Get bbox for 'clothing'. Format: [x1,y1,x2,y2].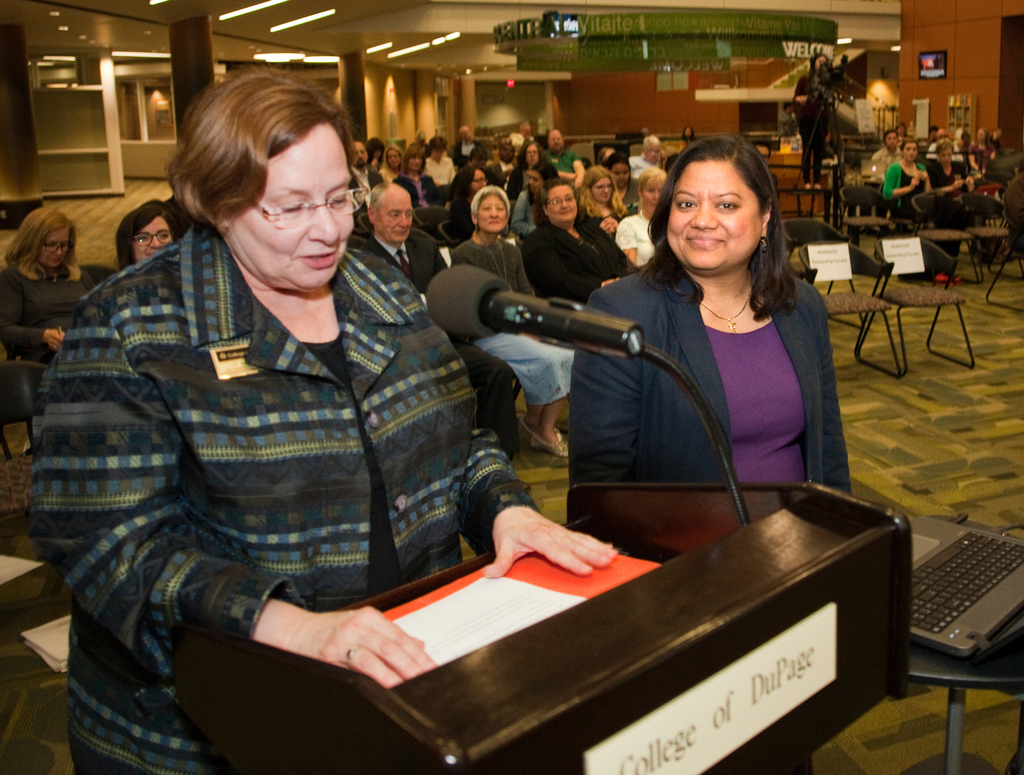
[47,113,581,763].
